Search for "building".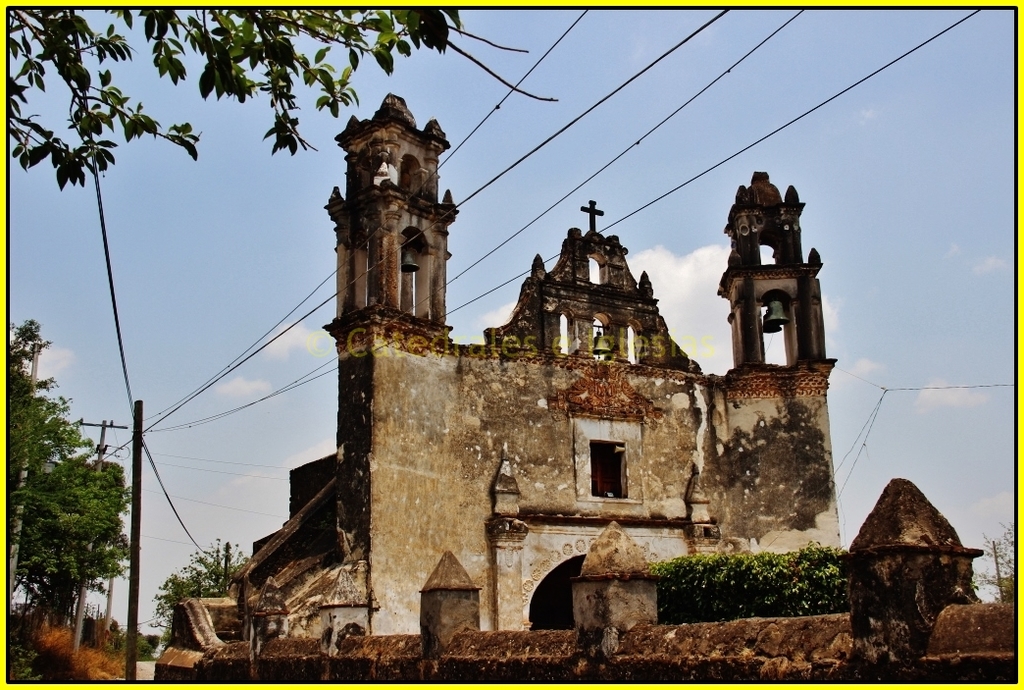
Found at x1=172, y1=94, x2=842, y2=650.
